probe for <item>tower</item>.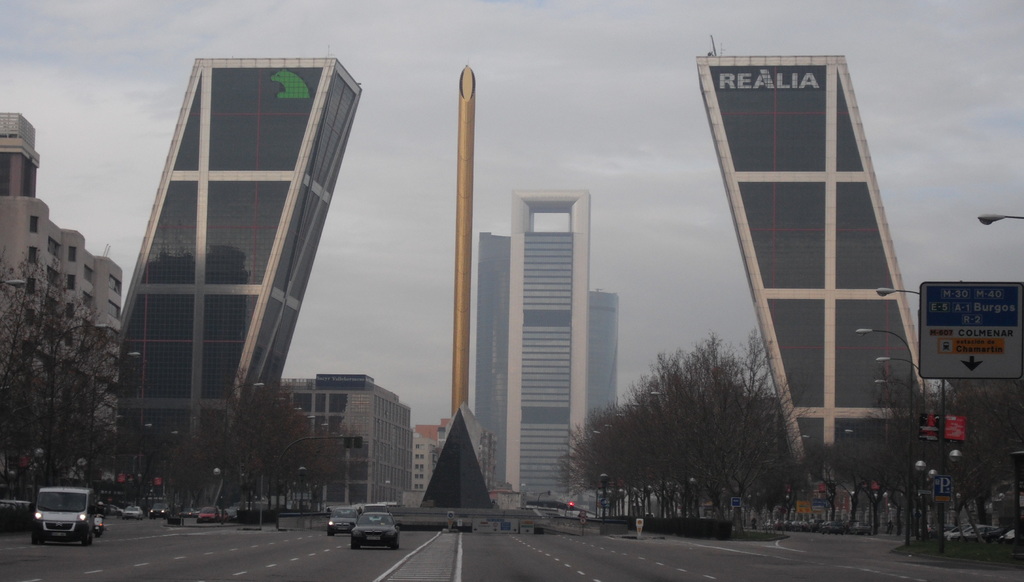
Probe result: locate(588, 285, 617, 433).
